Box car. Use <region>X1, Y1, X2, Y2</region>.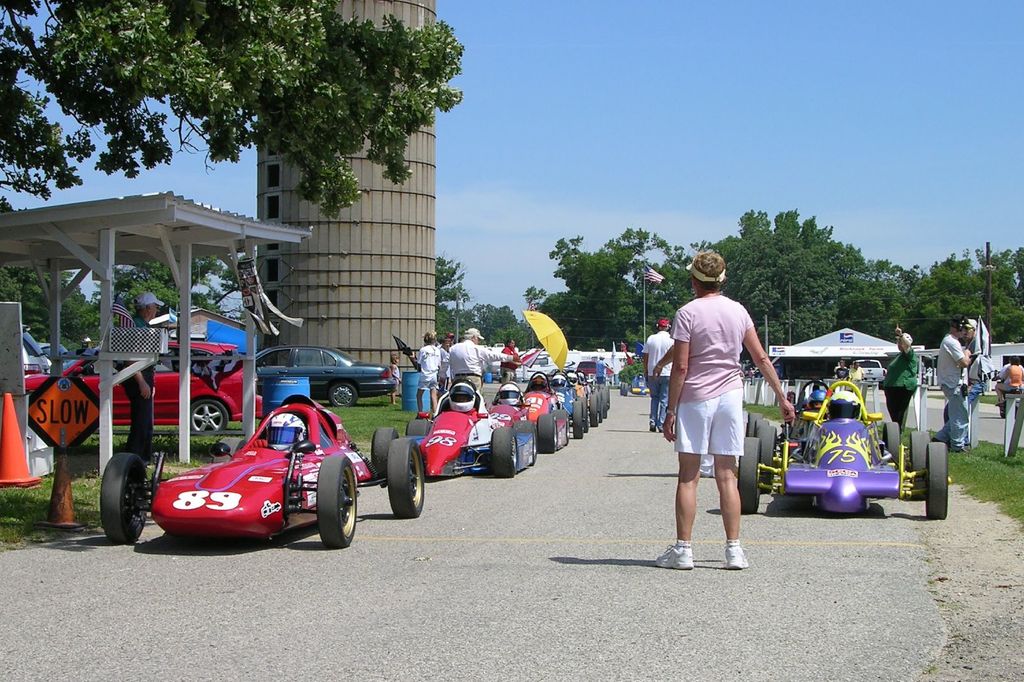
<region>22, 335, 264, 434</region>.
